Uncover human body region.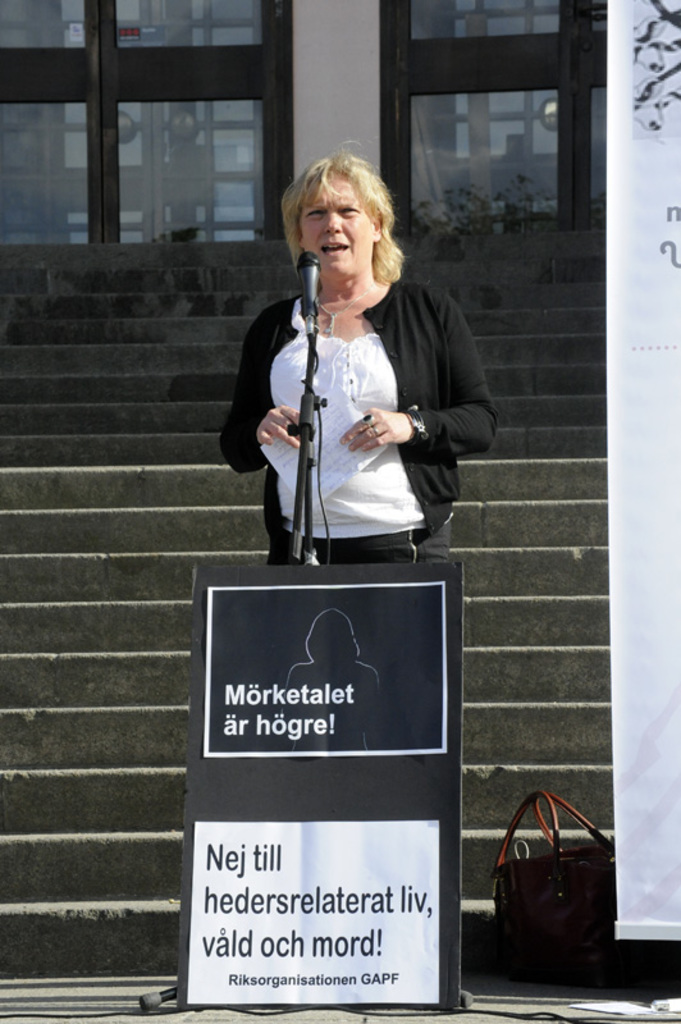
Uncovered: rect(230, 172, 495, 579).
